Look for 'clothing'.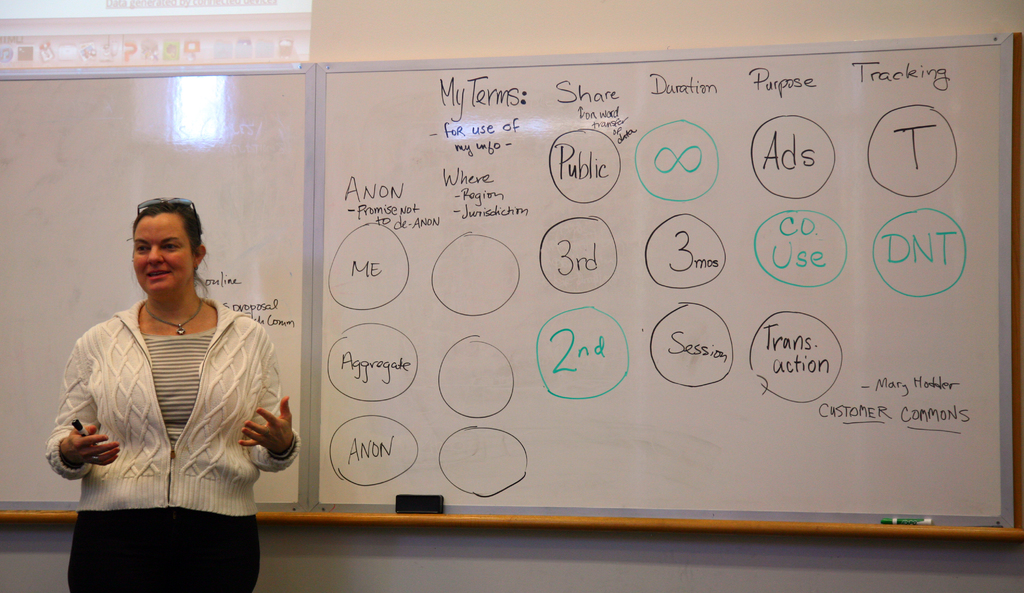
Found: pyautogui.locateOnScreen(17, 289, 302, 592).
